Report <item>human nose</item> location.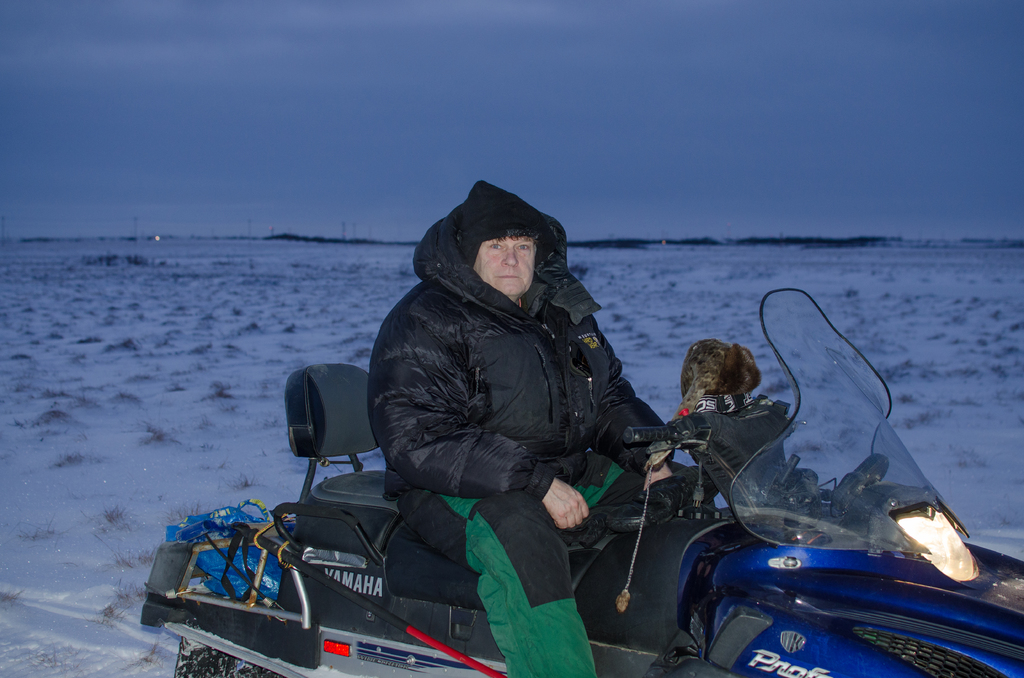
Report: region(502, 250, 519, 267).
